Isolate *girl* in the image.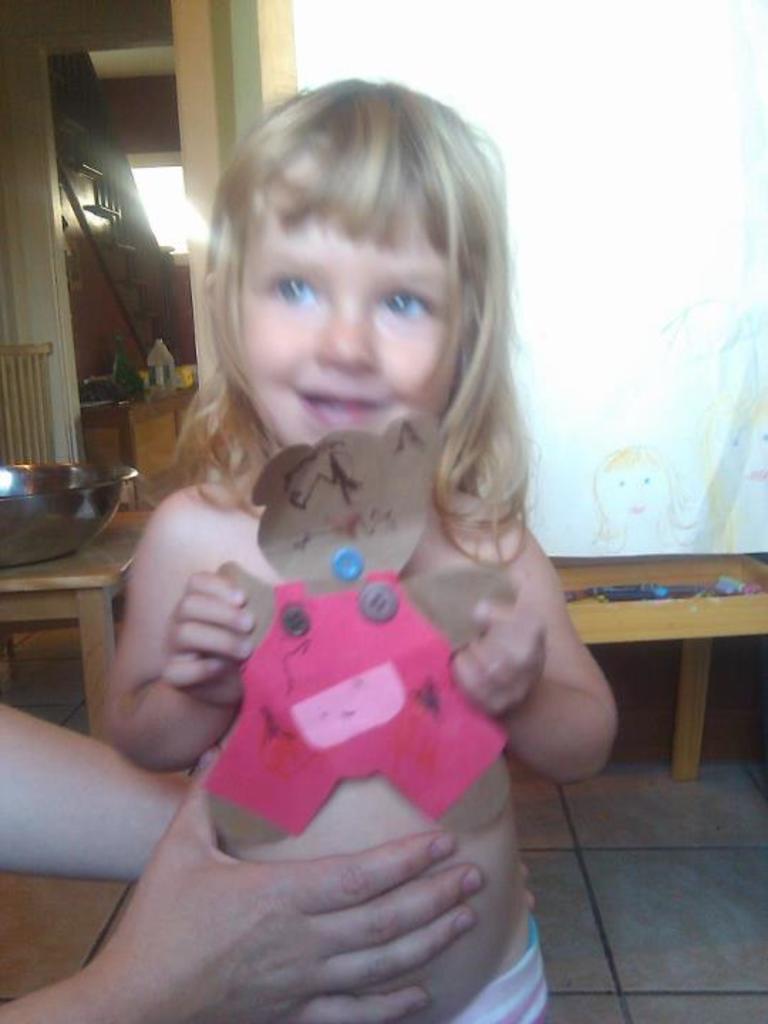
Isolated region: left=91, top=78, right=617, bottom=1023.
